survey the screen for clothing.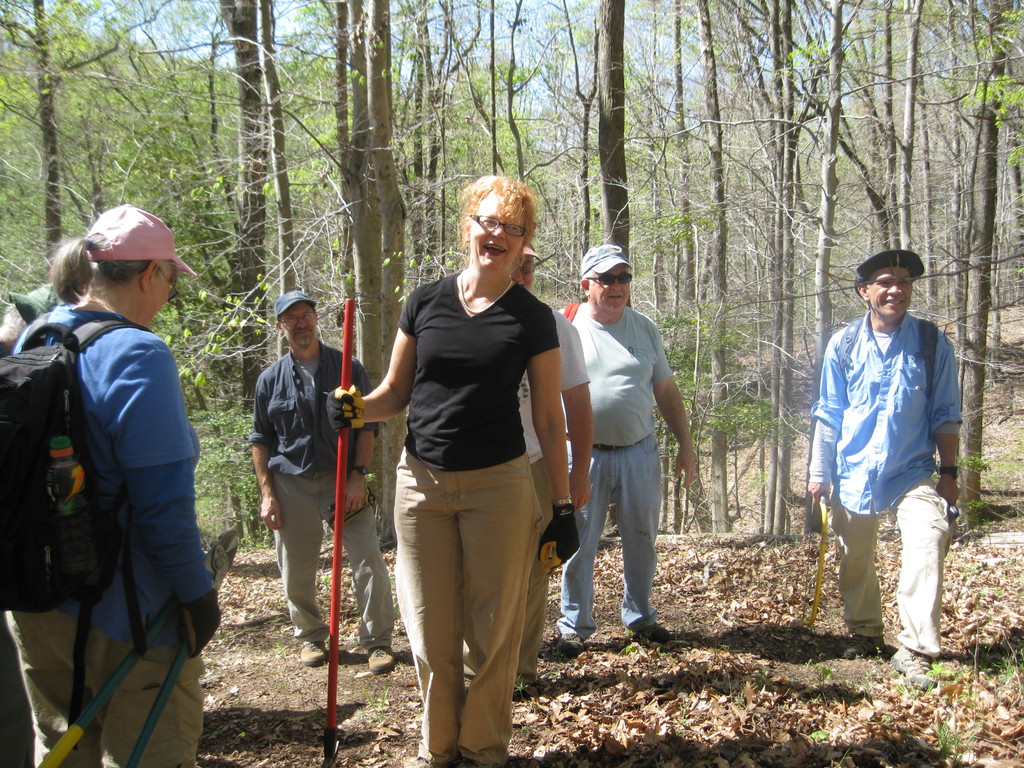
Survey found: crop(2, 596, 209, 762).
